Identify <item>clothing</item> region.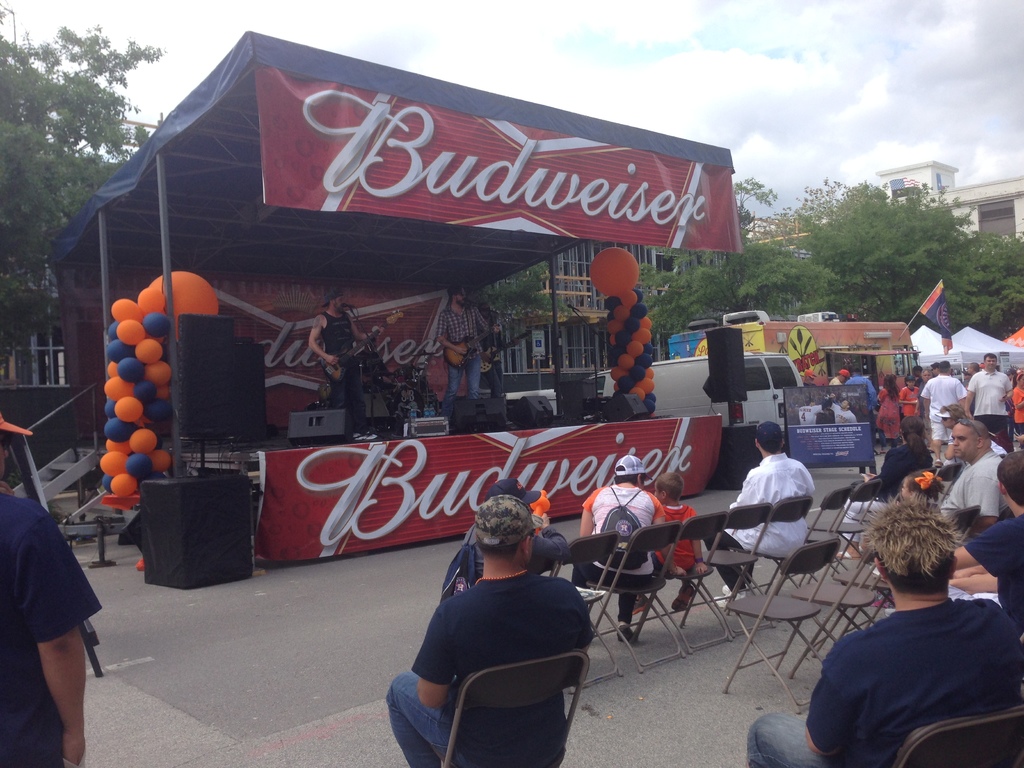
Region: bbox=[0, 487, 101, 767].
